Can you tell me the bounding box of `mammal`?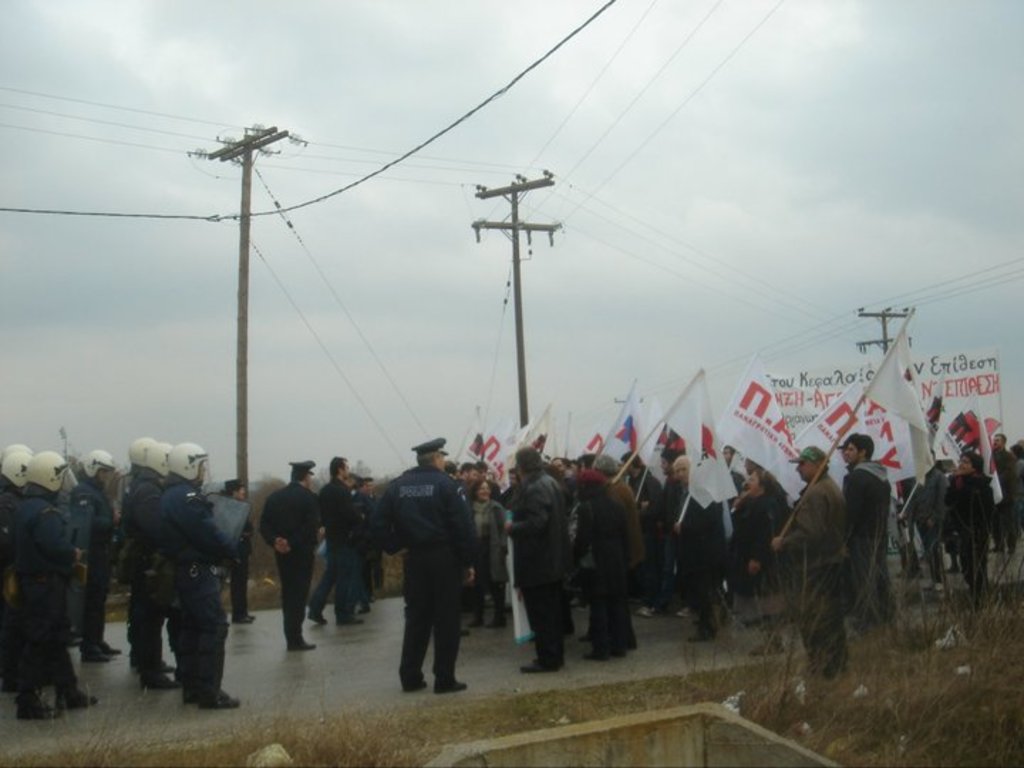
119 432 179 690.
